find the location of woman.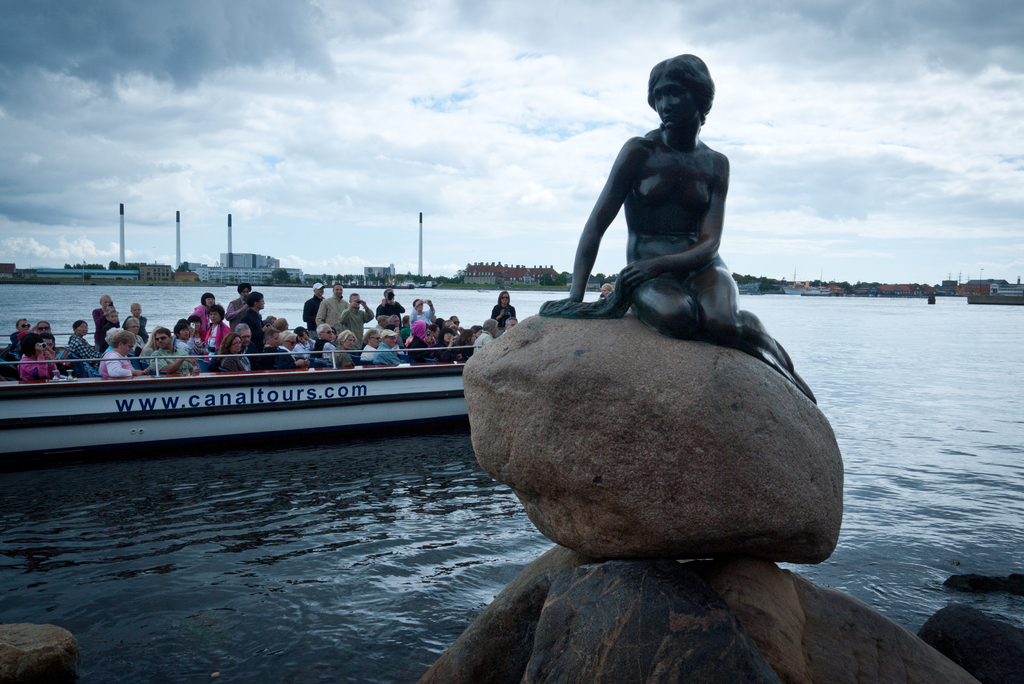
Location: region(65, 320, 104, 367).
